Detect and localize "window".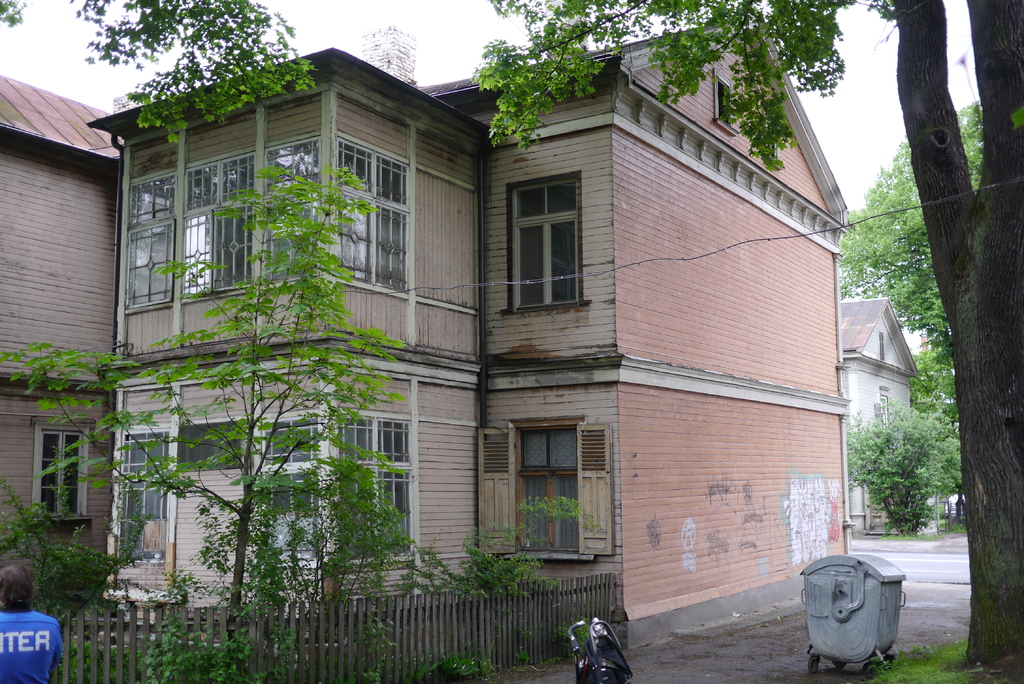
Localized at {"x1": 875, "y1": 391, "x2": 886, "y2": 430}.
